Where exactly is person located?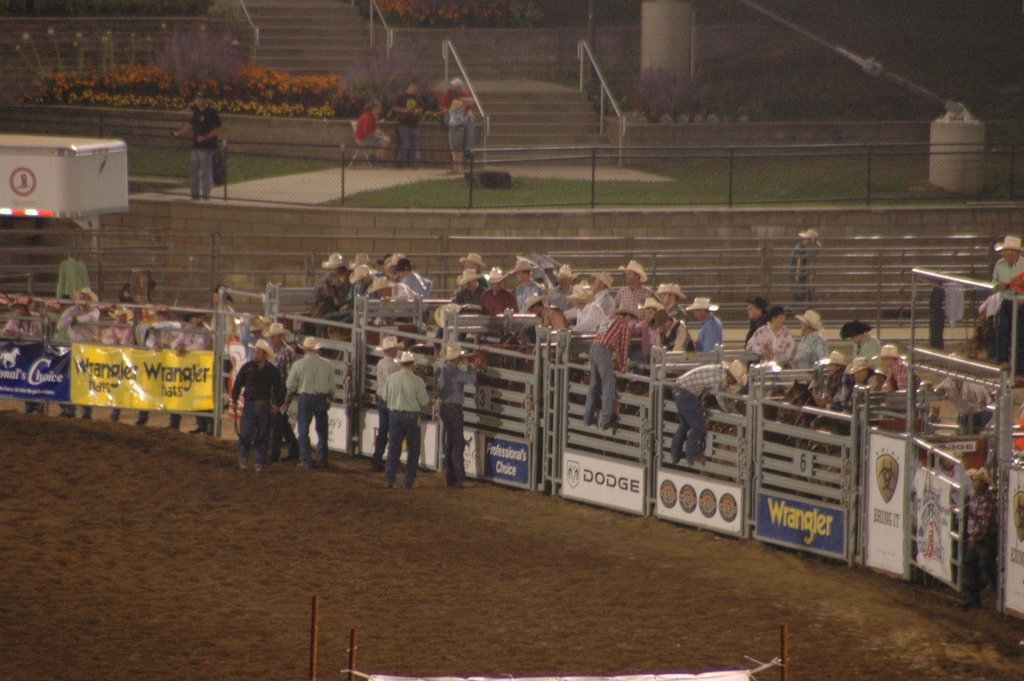
Its bounding box is l=789, t=309, r=828, b=382.
